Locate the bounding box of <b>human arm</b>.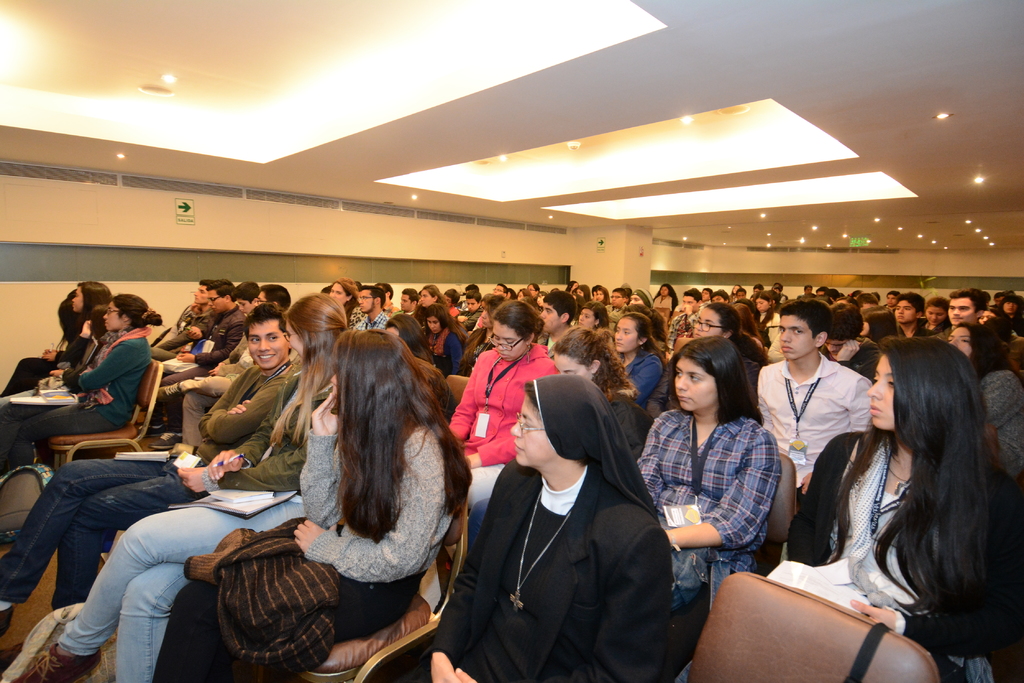
Bounding box: 458, 531, 670, 682.
